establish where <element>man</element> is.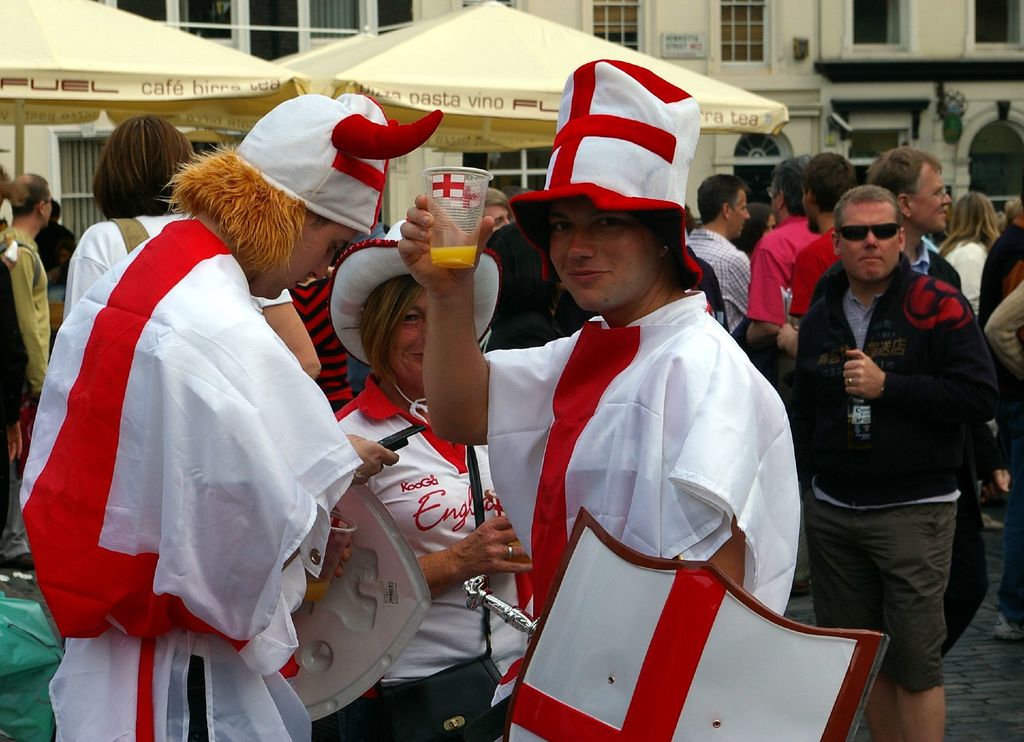
Established at [682, 176, 756, 347].
